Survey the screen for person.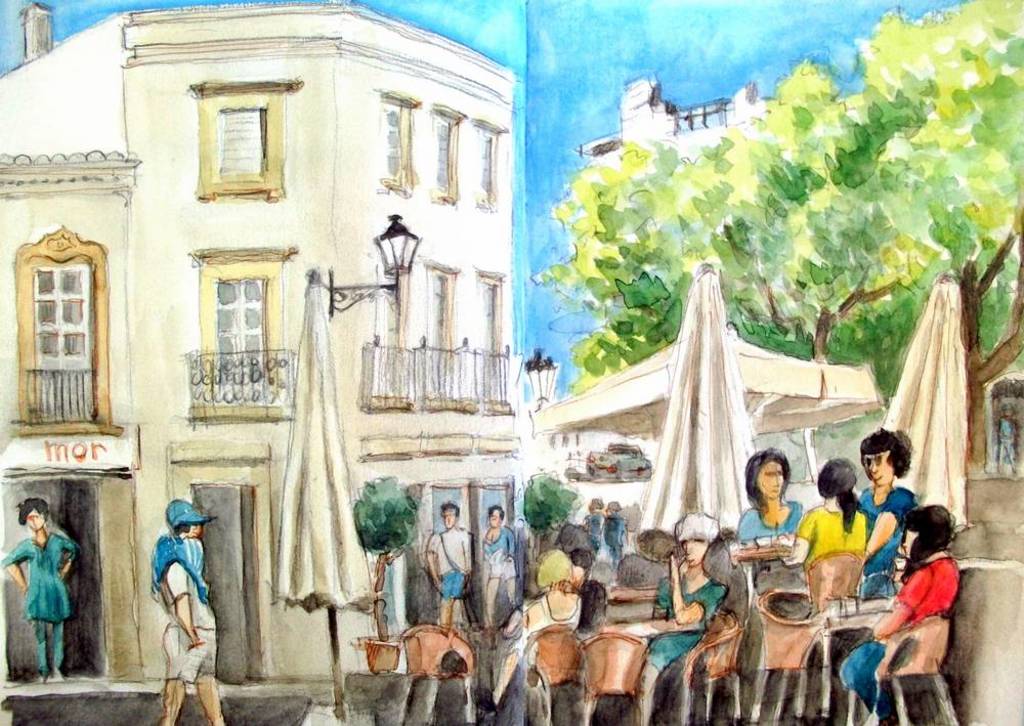
Survey found: [x1=487, y1=546, x2=581, y2=725].
